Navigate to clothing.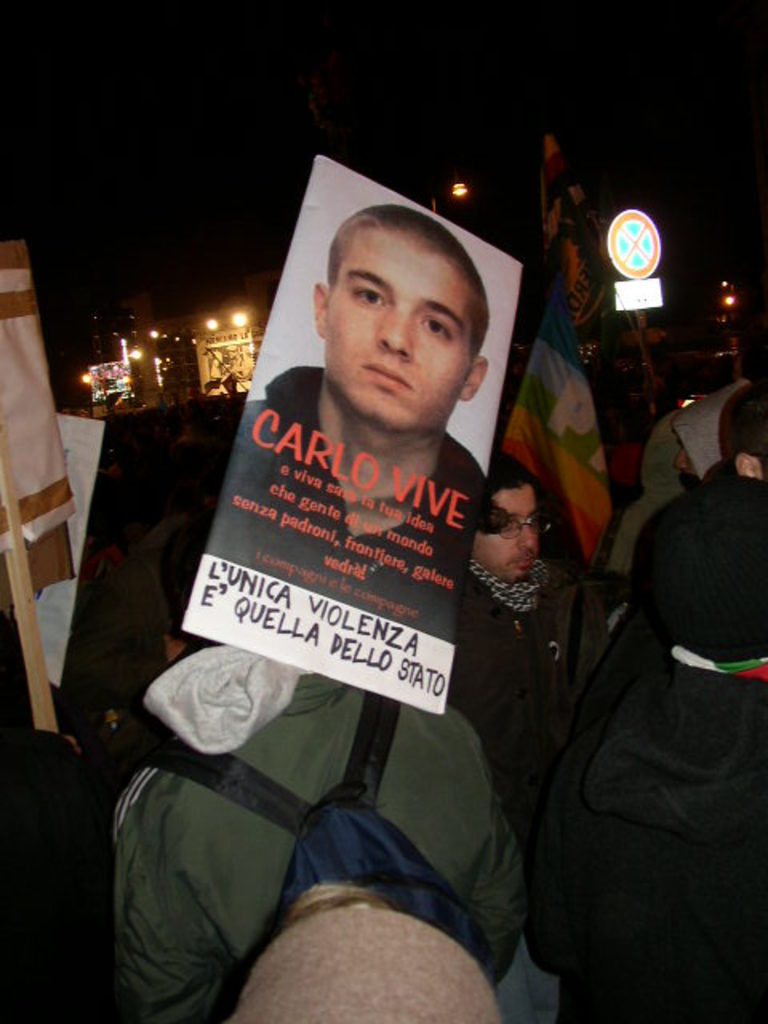
Navigation target: (left=120, top=672, right=531, bottom=1022).
